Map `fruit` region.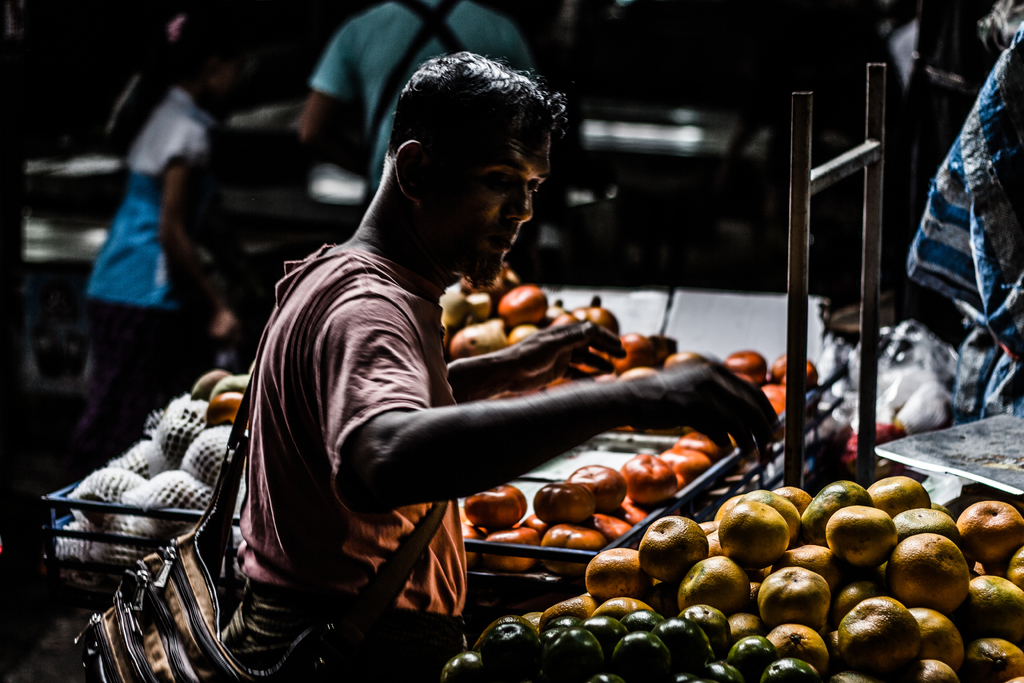
Mapped to {"left": 886, "top": 529, "right": 986, "bottom": 624}.
